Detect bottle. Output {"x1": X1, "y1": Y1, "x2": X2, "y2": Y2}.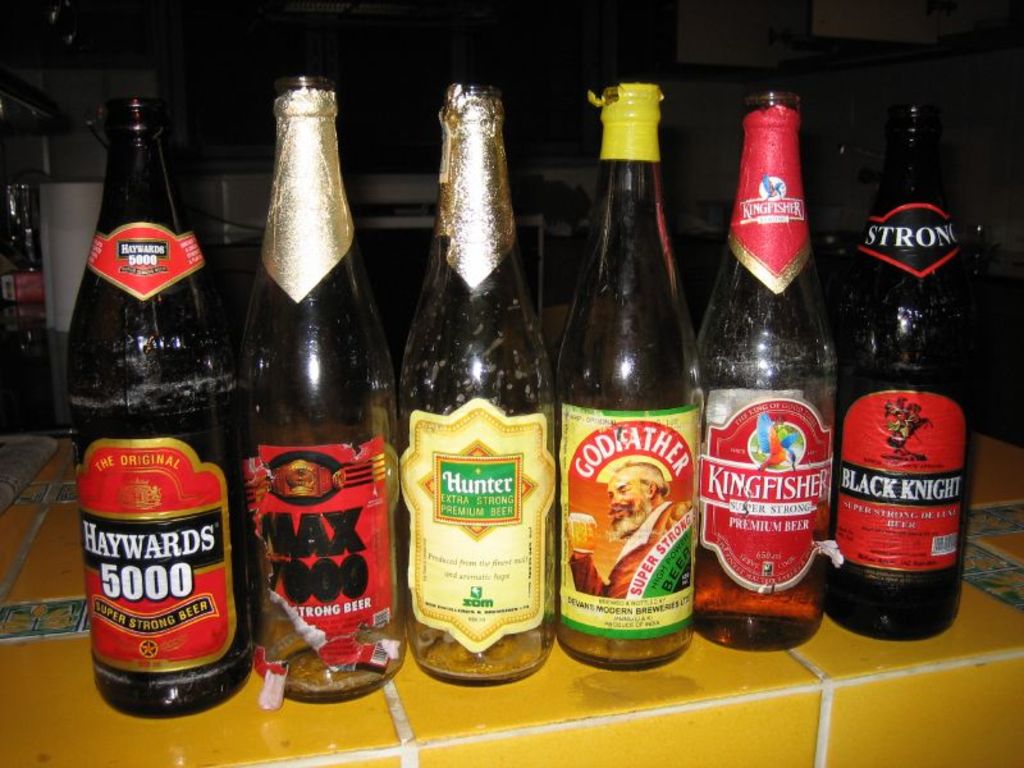
{"x1": 64, "y1": 81, "x2": 253, "y2": 722}.
